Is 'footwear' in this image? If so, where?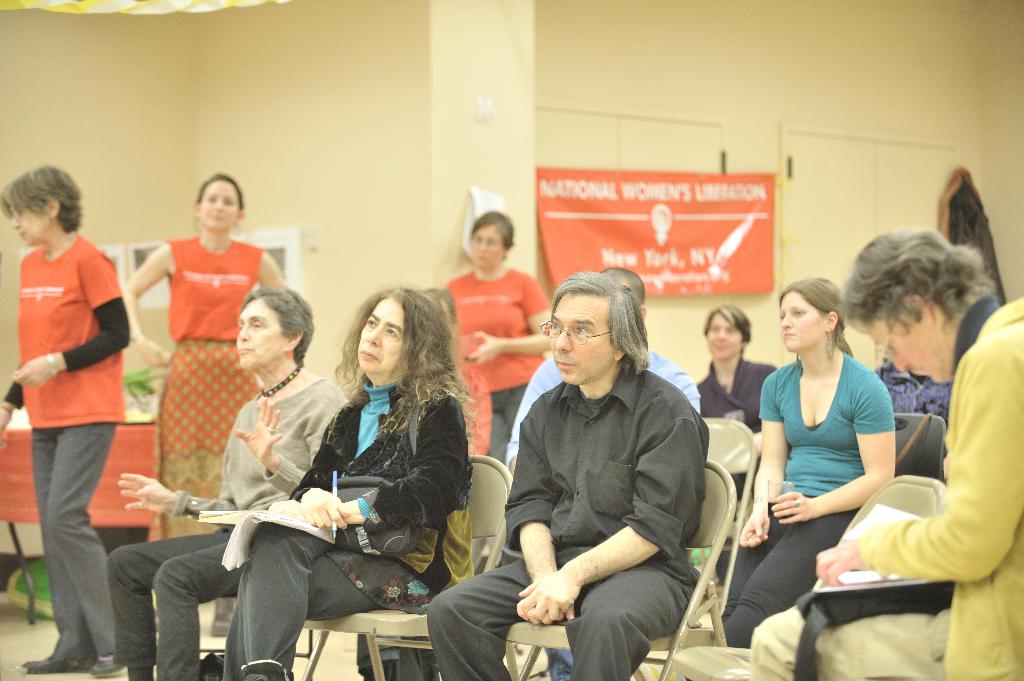
Yes, at BBox(19, 650, 99, 673).
